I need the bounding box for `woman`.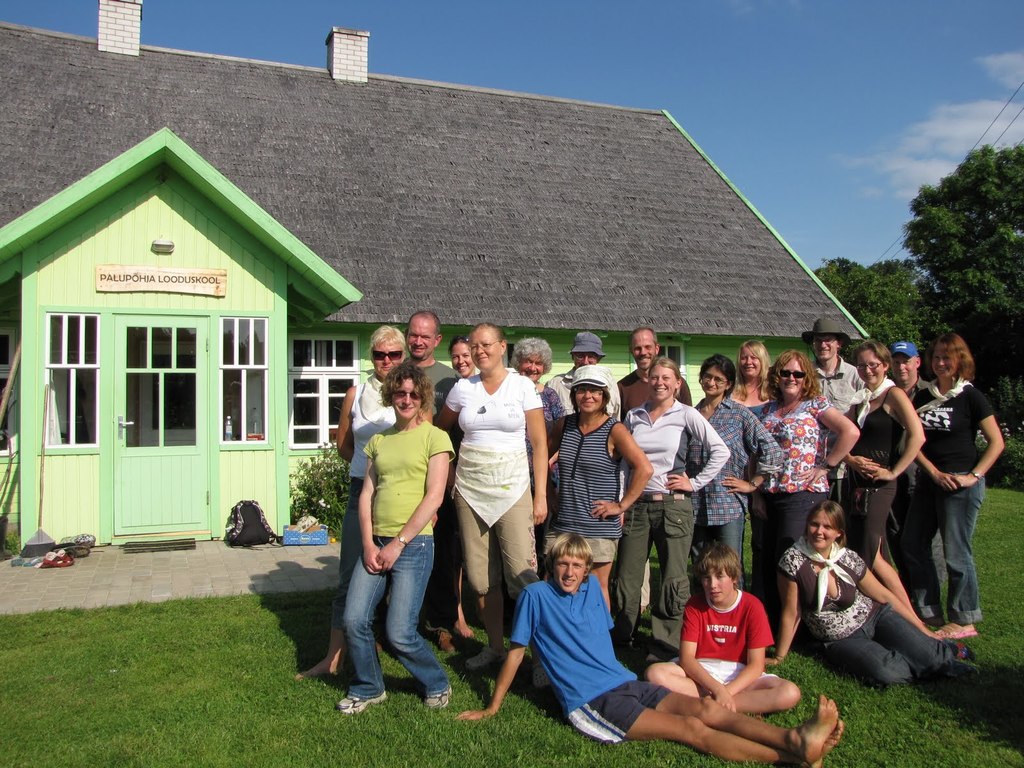
Here it is: bbox=[618, 355, 730, 659].
